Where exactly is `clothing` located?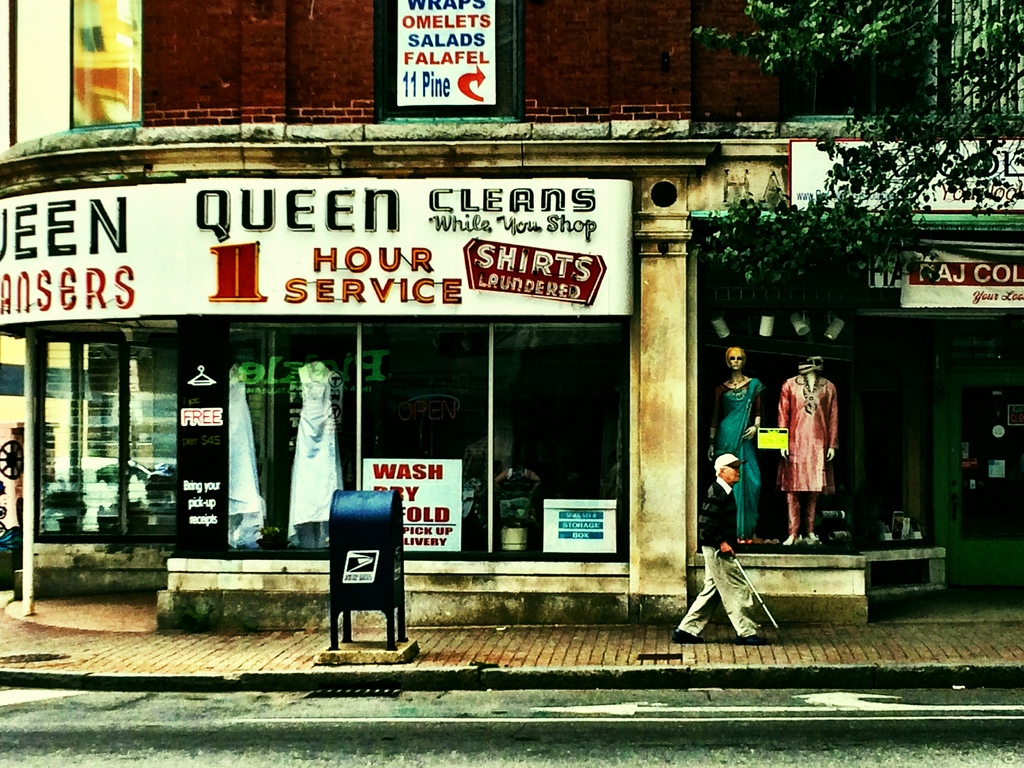
Its bounding box is [677,481,762,641].
